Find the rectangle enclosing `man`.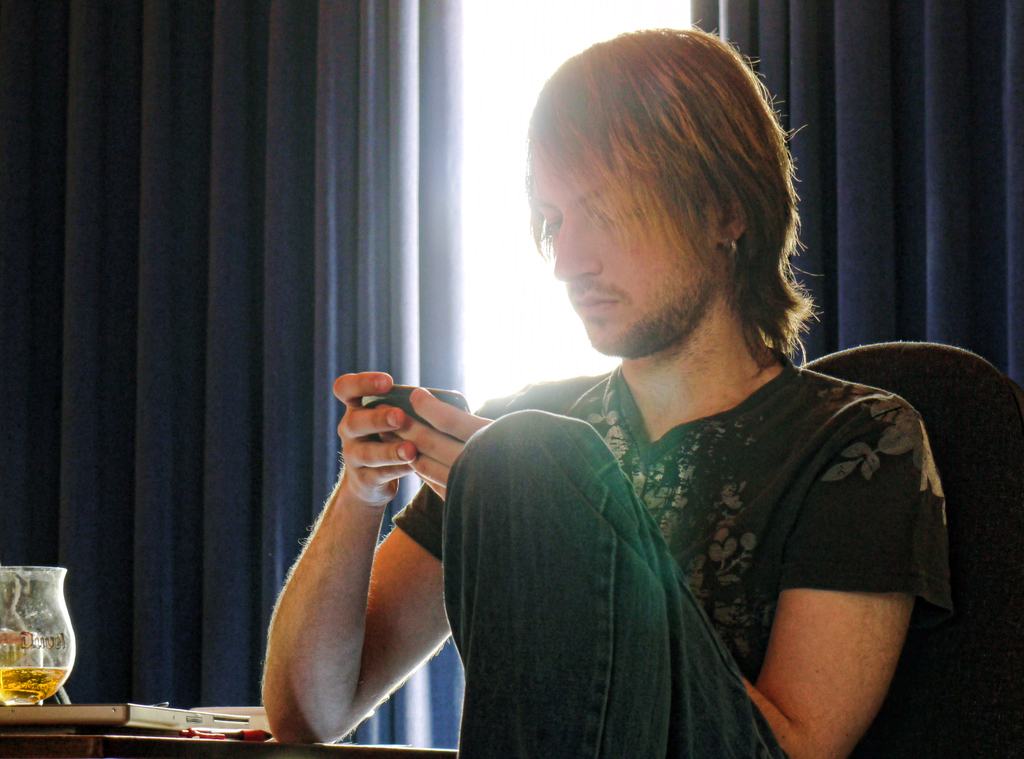
(335,60,984,741).
